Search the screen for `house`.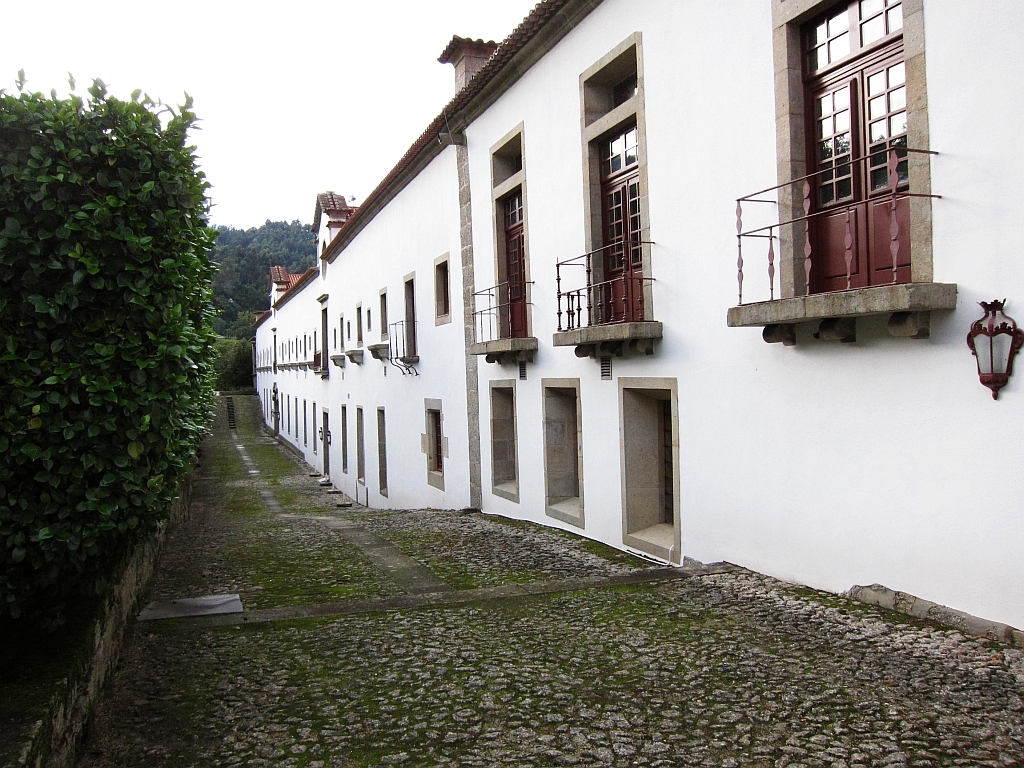
Found at pyautogui.locateOnScreen(252, 0, 1023, 661).
